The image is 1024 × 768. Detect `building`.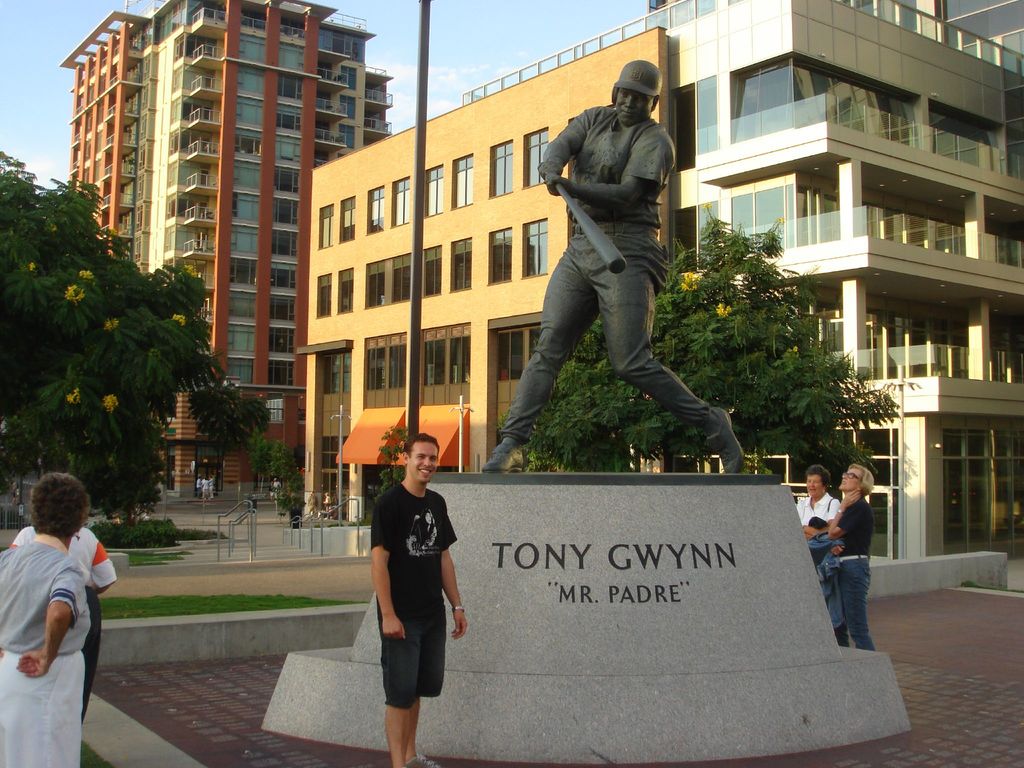
Detection: [x1=293, y1=0, x2=1023, y2=561].
